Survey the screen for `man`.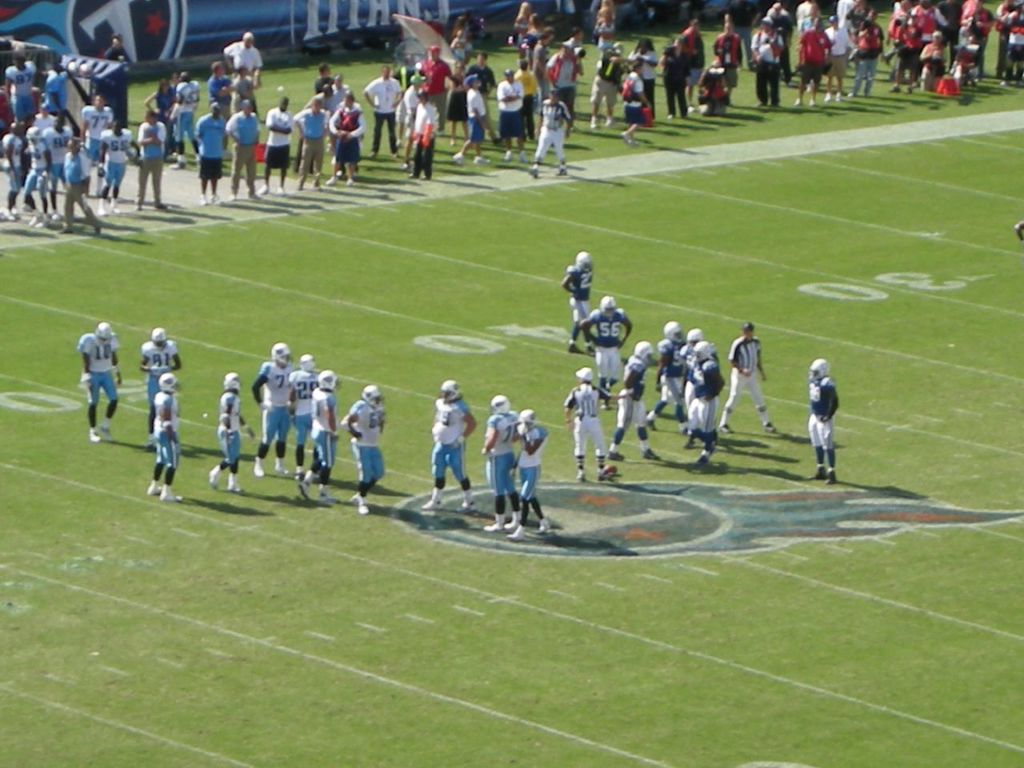
Survey found: region(713, 15, 747, 102).
